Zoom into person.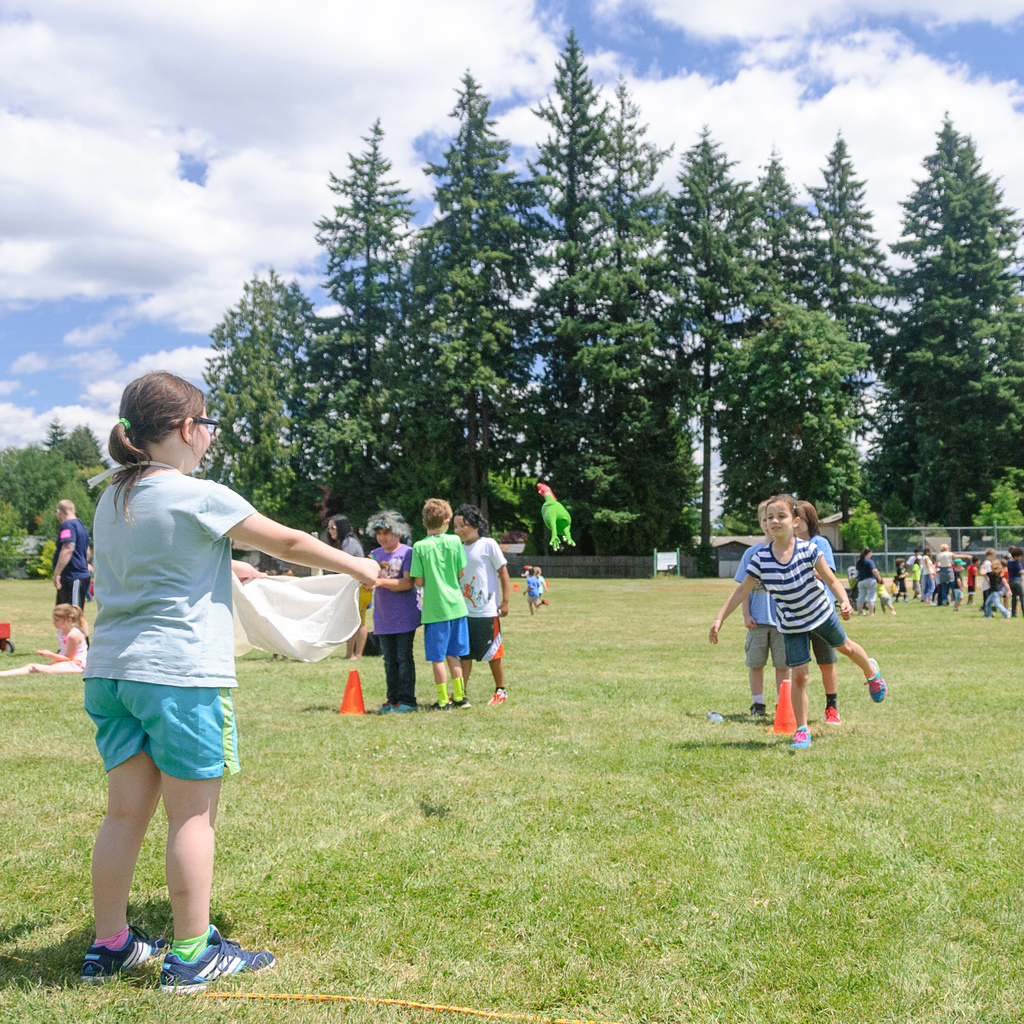
Zoom target: [965, 555, 980, 607].
